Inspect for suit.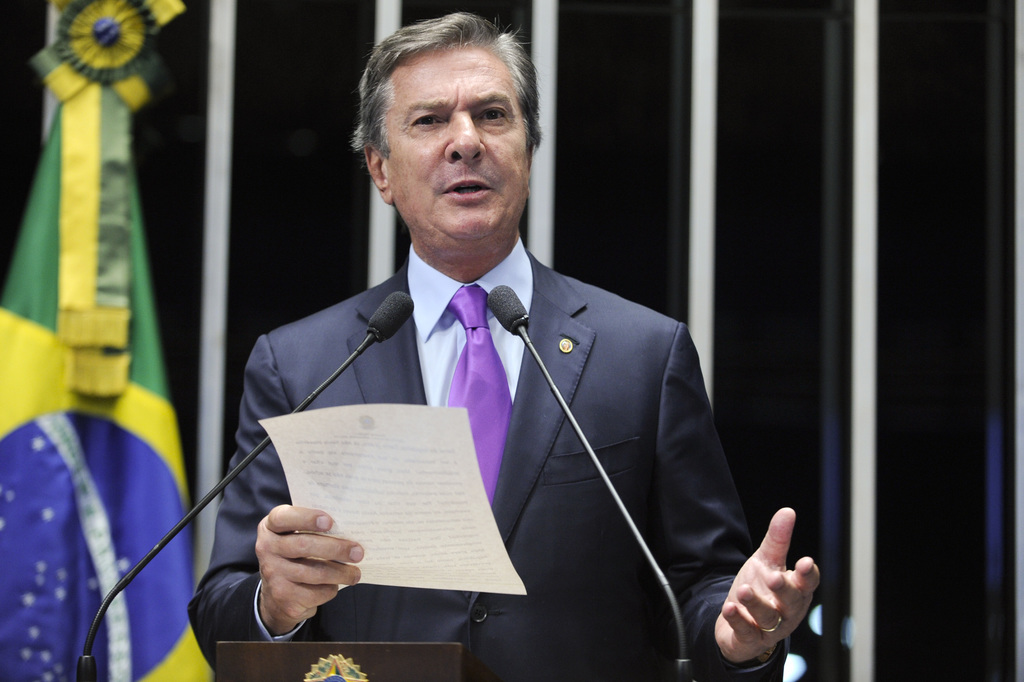
Inspection: bbox=[218, 174, 768, 659].
